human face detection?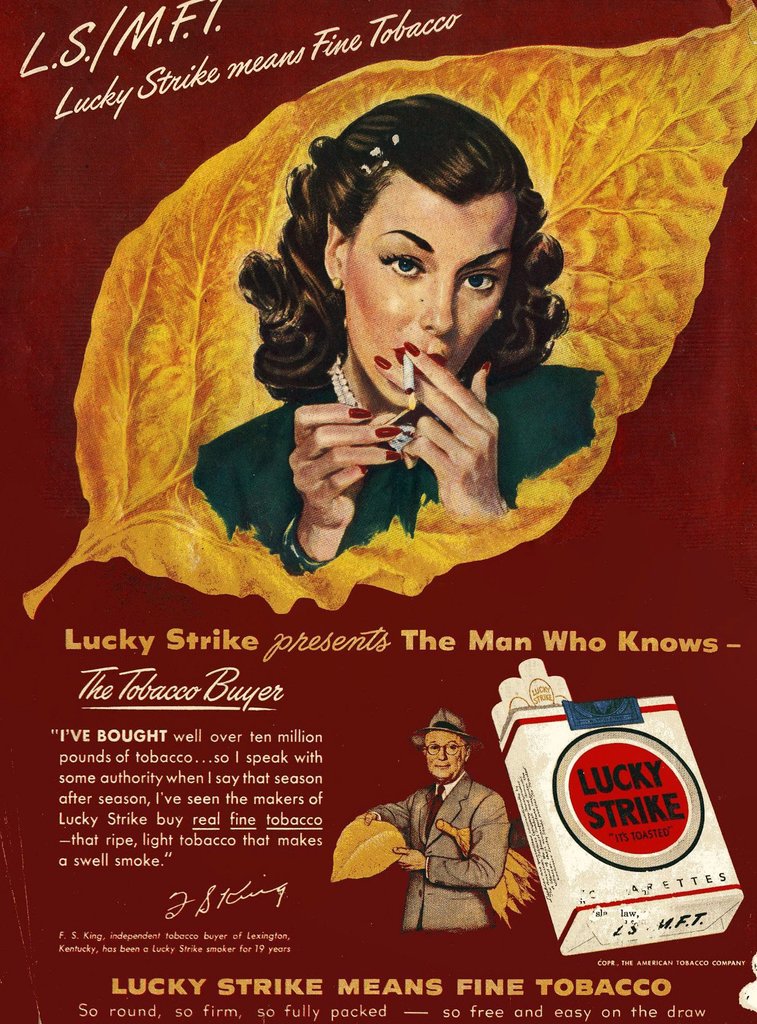
box=[343, 169, 510, 424]
